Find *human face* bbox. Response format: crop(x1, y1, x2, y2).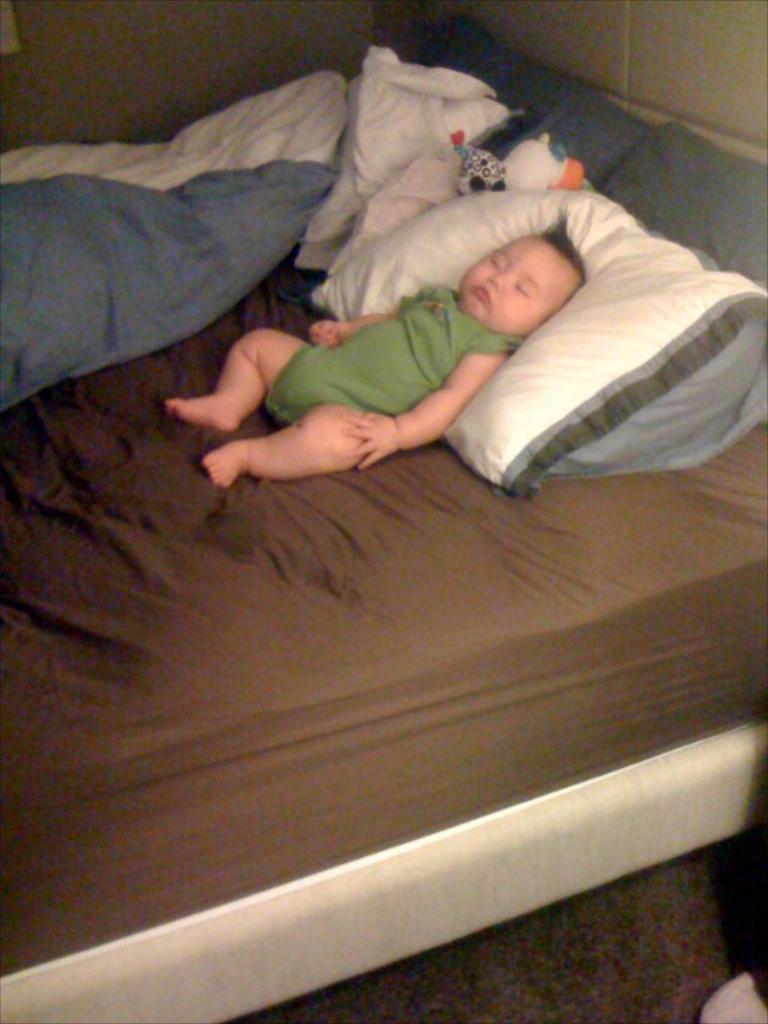
crop(461, 237, 582, 338).
